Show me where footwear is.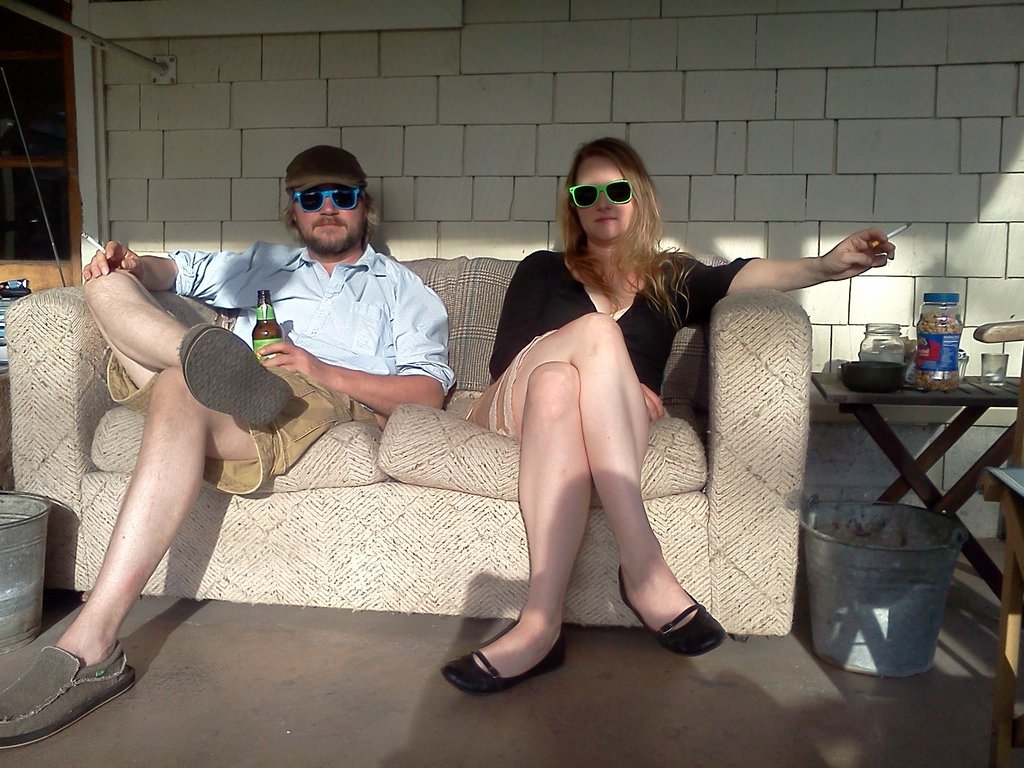
footwear is at BBox(615, 564, 729, 662).
